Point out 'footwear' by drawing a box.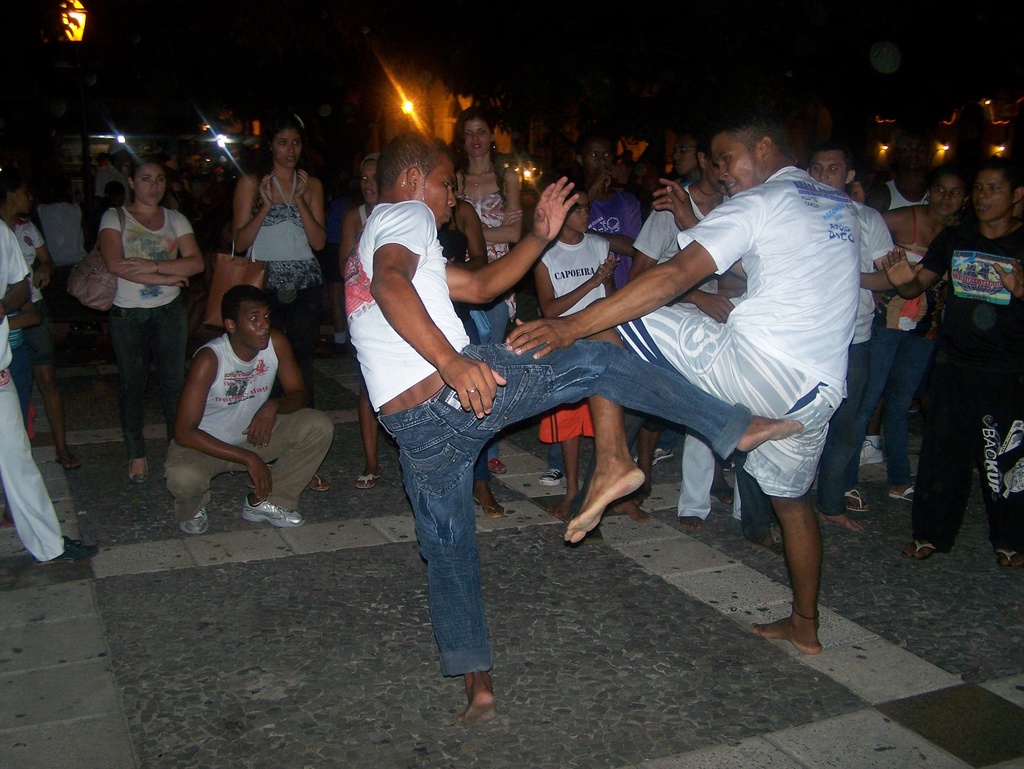
x1=475 y1=493 x2=504 y2=519.
